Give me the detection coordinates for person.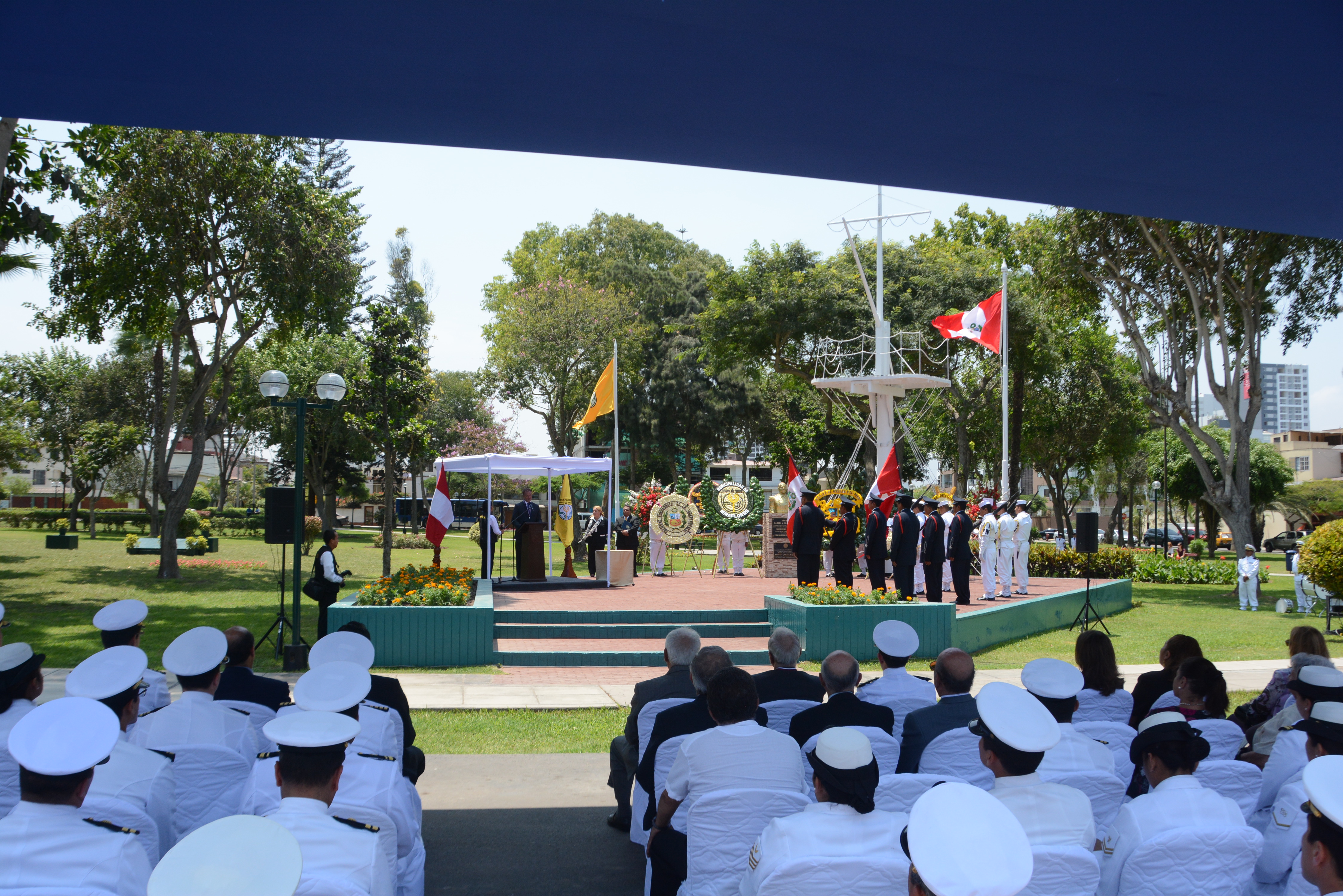
detection(143, 151, 151, 174).
